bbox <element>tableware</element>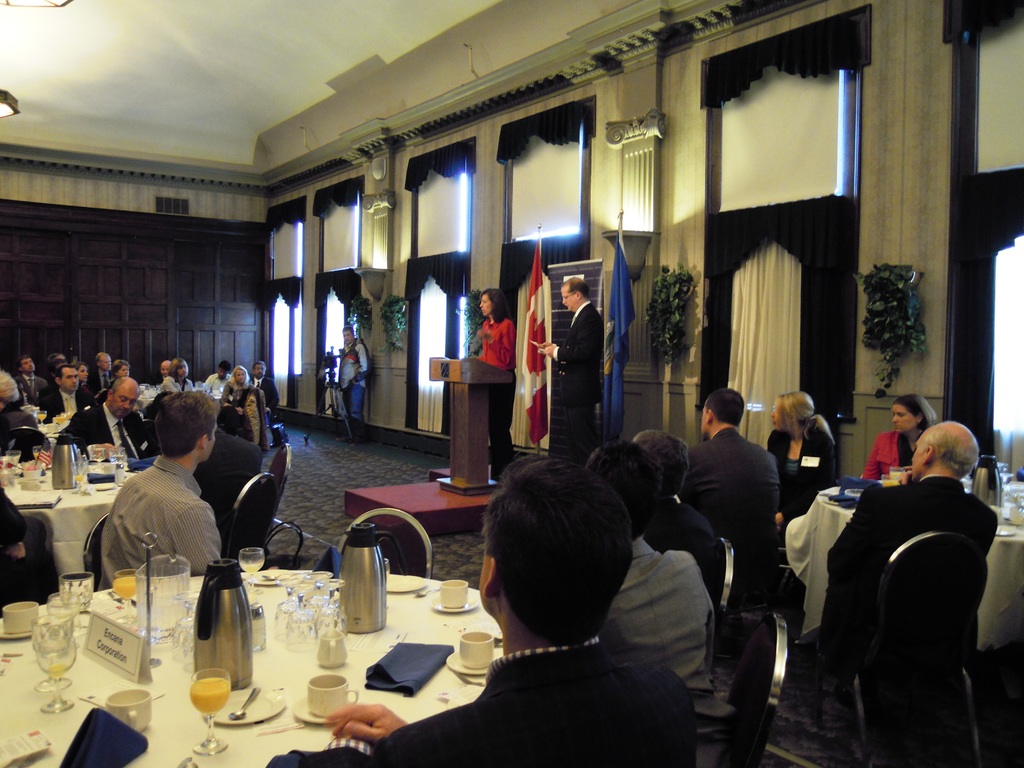
[36, 411, 47, 427]
